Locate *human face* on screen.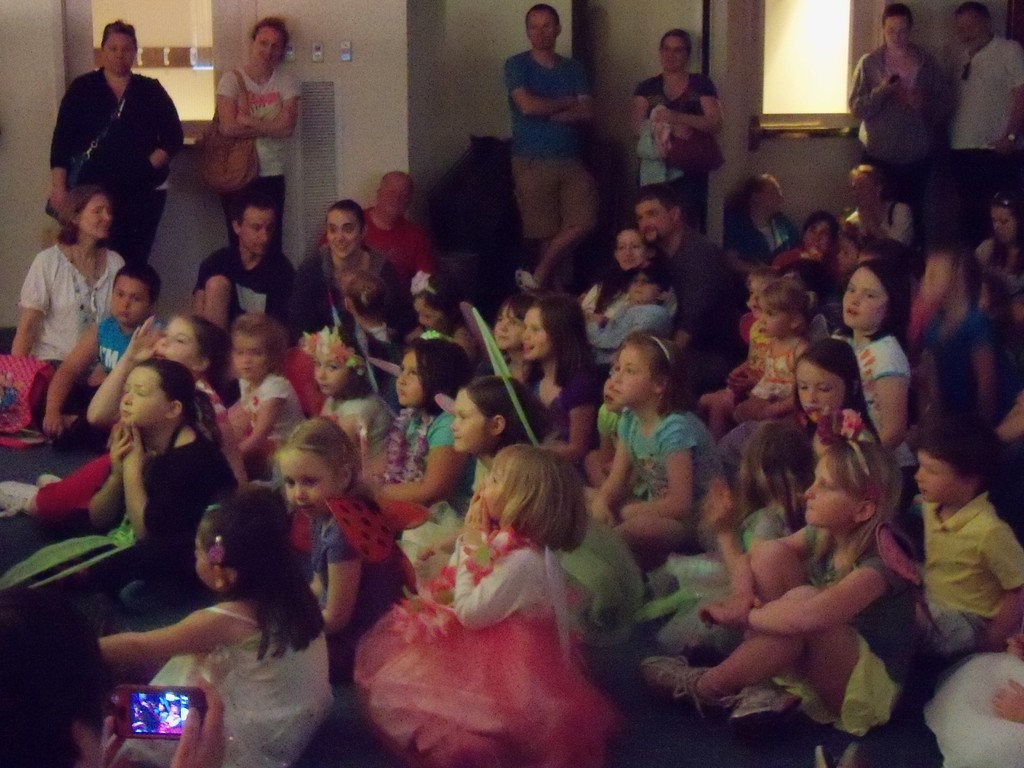
On screen at 806 454 858 532.
